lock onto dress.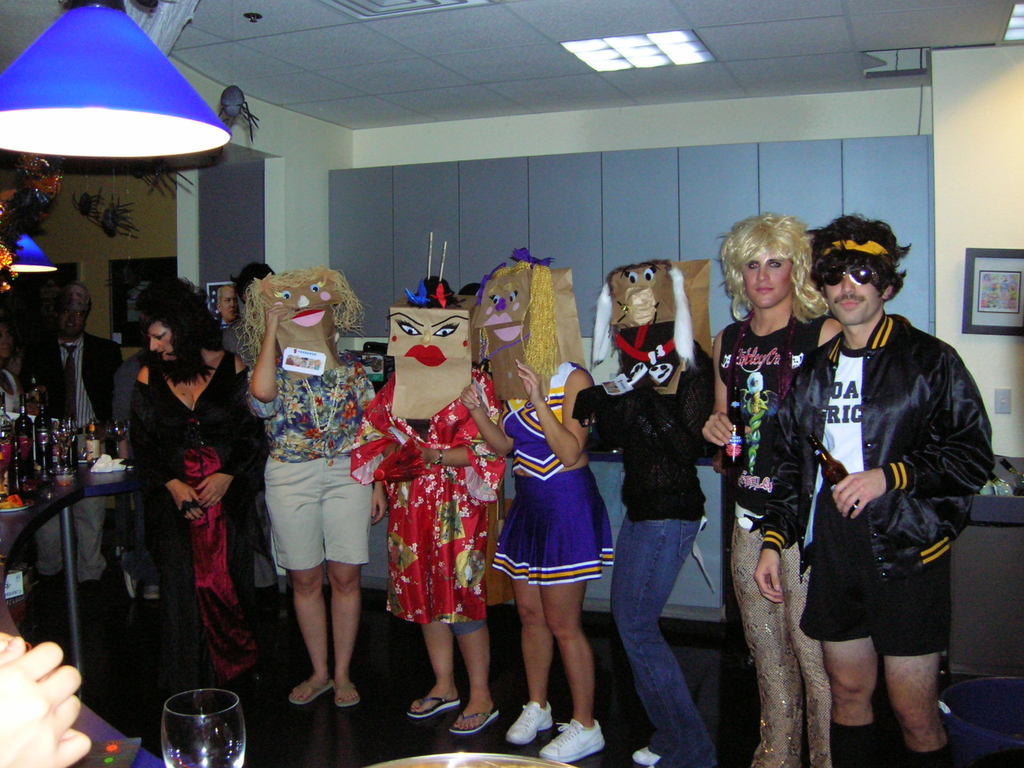
Locked: box(352, 360, 507, 627).
